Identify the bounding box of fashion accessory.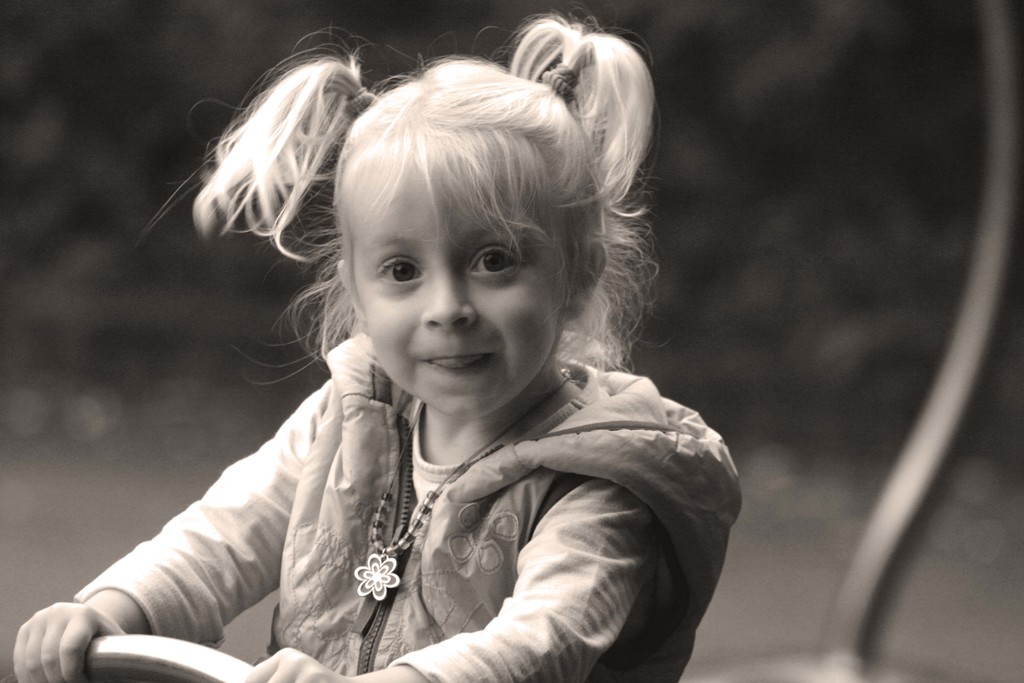
crop(538, 62, 582, 100).
